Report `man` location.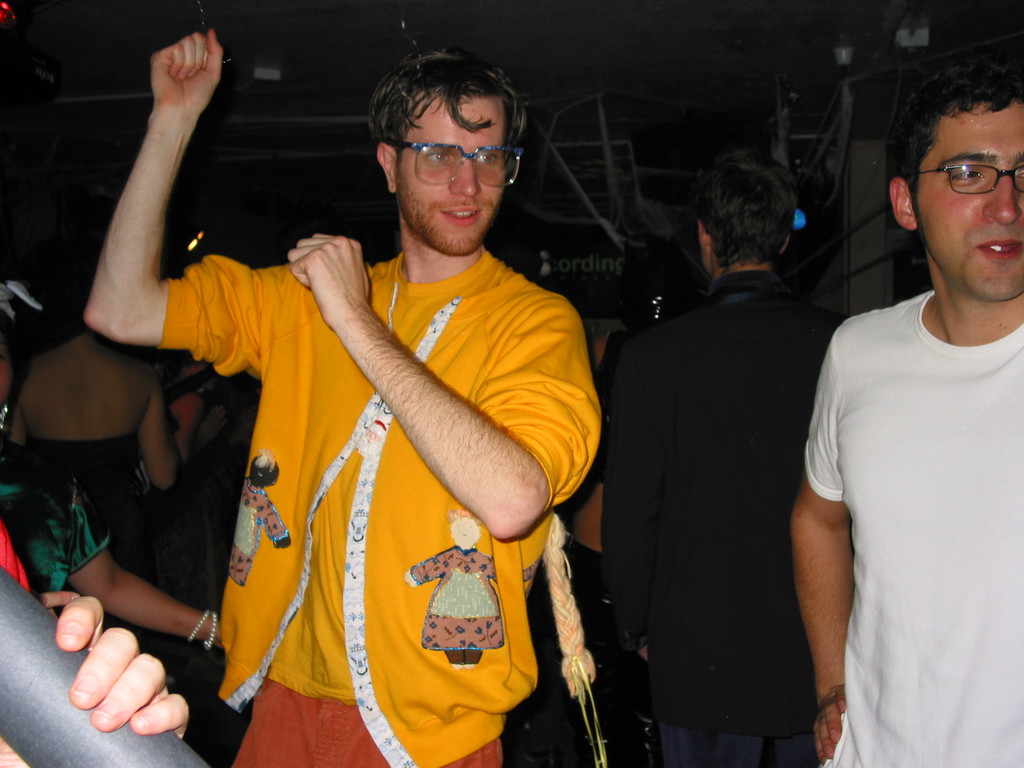
Report: select_region(790, 59, 1023, 767).
